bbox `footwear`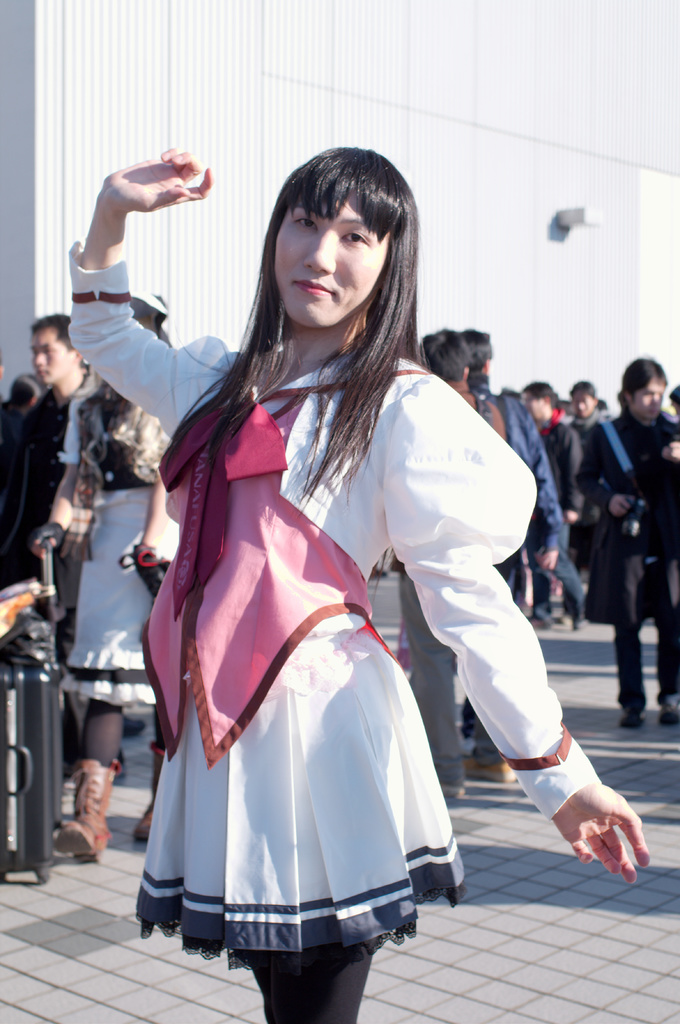
616, 708, 653, 731
